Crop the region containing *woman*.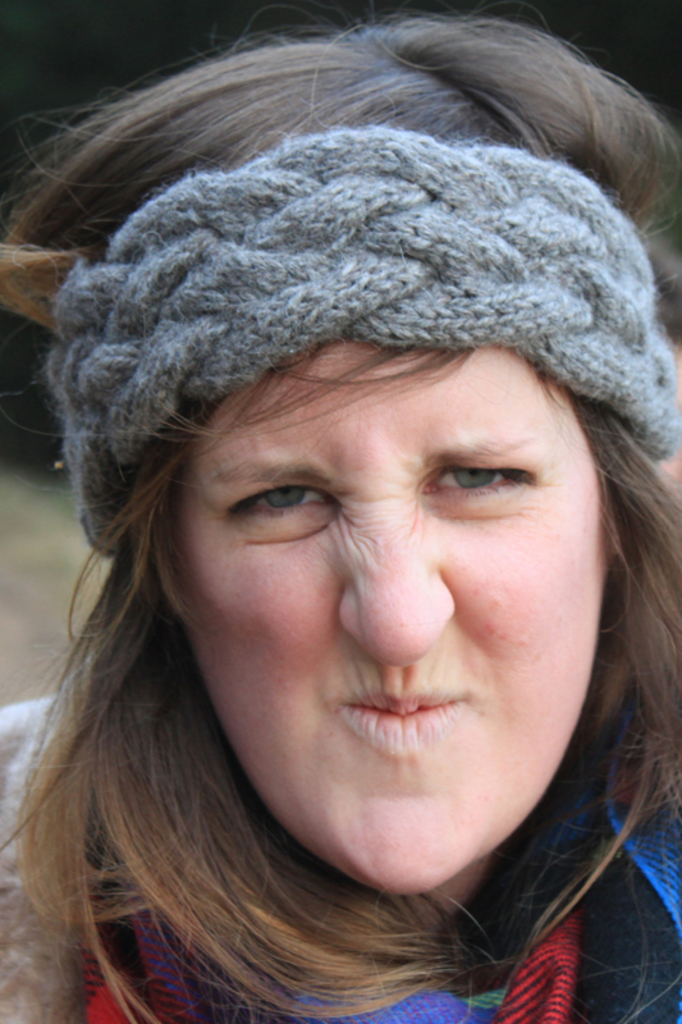
Crop region: l=0, t=183, r=681, b=1019.
